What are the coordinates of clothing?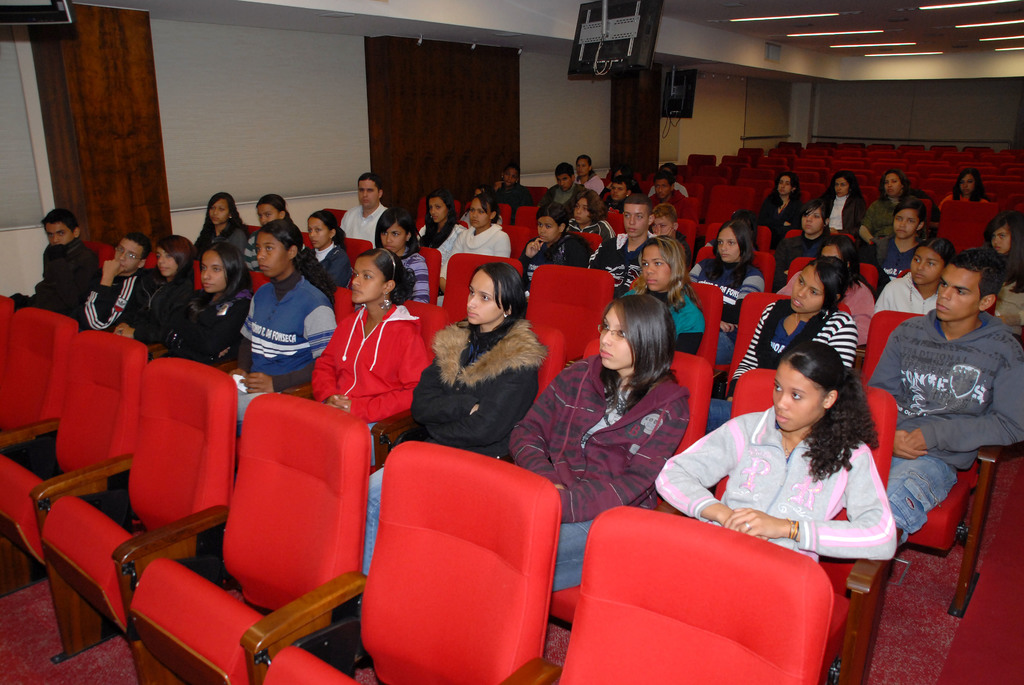
Rect(620, 285, 706, 353).
